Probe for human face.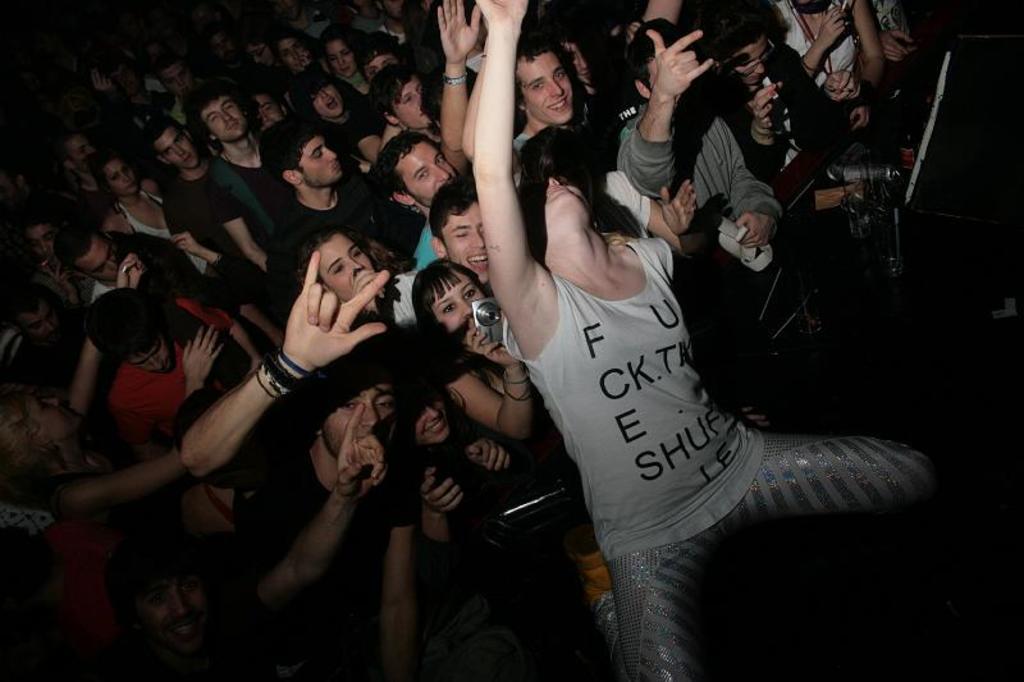
Probe result: {"x1": 282, "y1": 36, "x2": 305, "y2": 67}.
